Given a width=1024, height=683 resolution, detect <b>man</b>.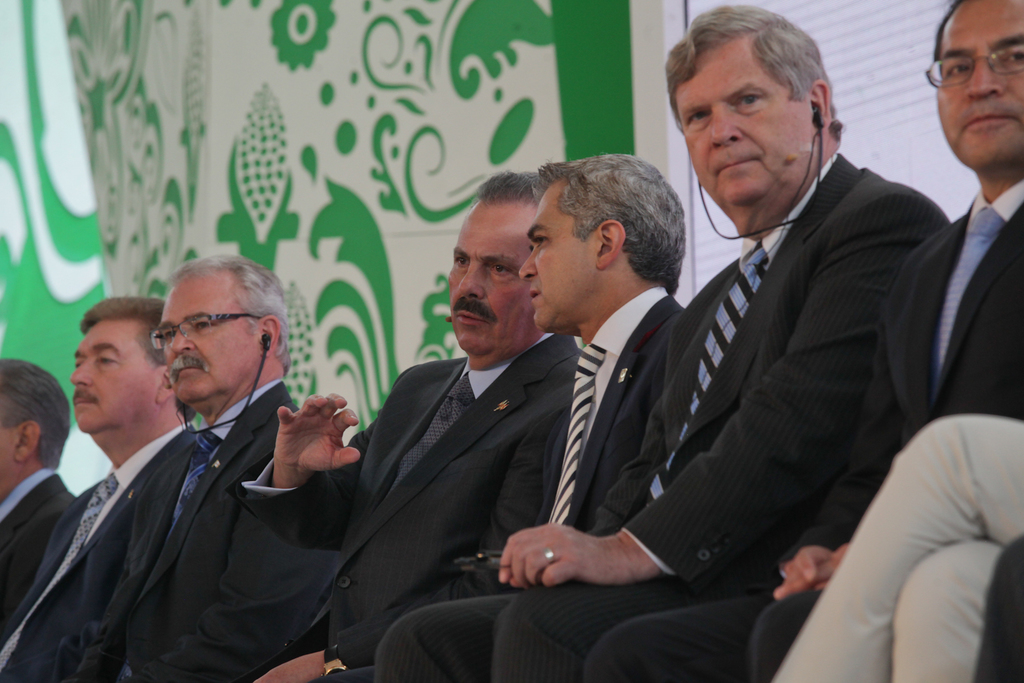
bbox(755, 0, 1023, 682).
